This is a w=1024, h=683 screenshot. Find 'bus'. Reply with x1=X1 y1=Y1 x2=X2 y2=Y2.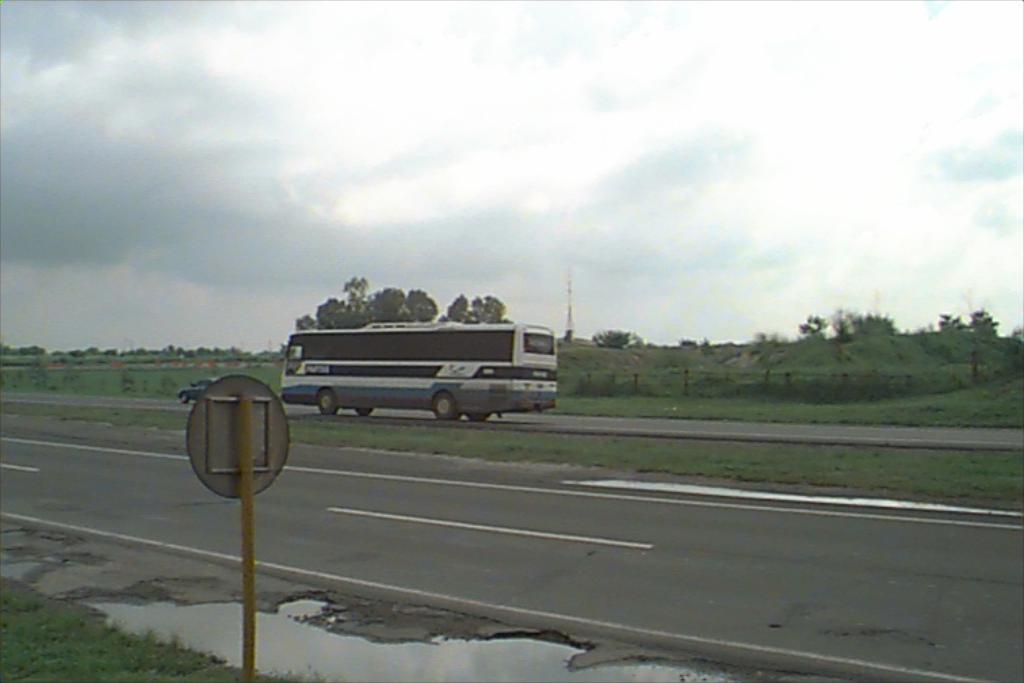
x1=283 y1=320 x2=558 y2=423.
